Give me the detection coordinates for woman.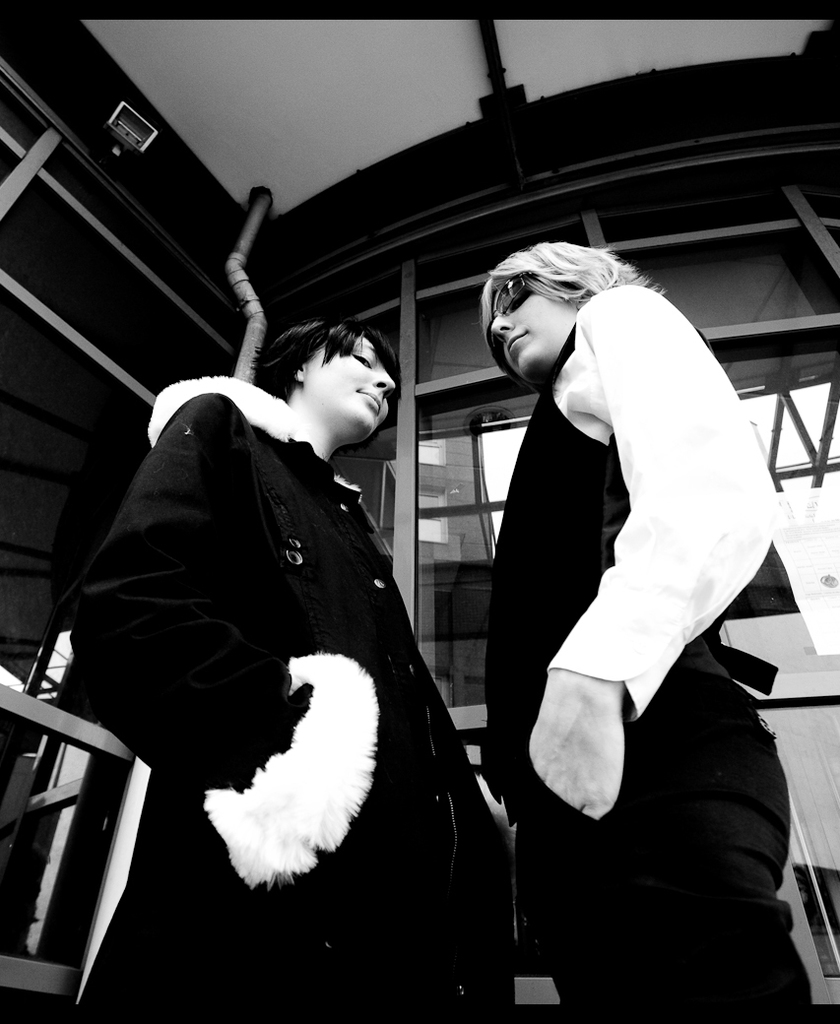
(left=463, top=220, right=837, bottom=1023).
